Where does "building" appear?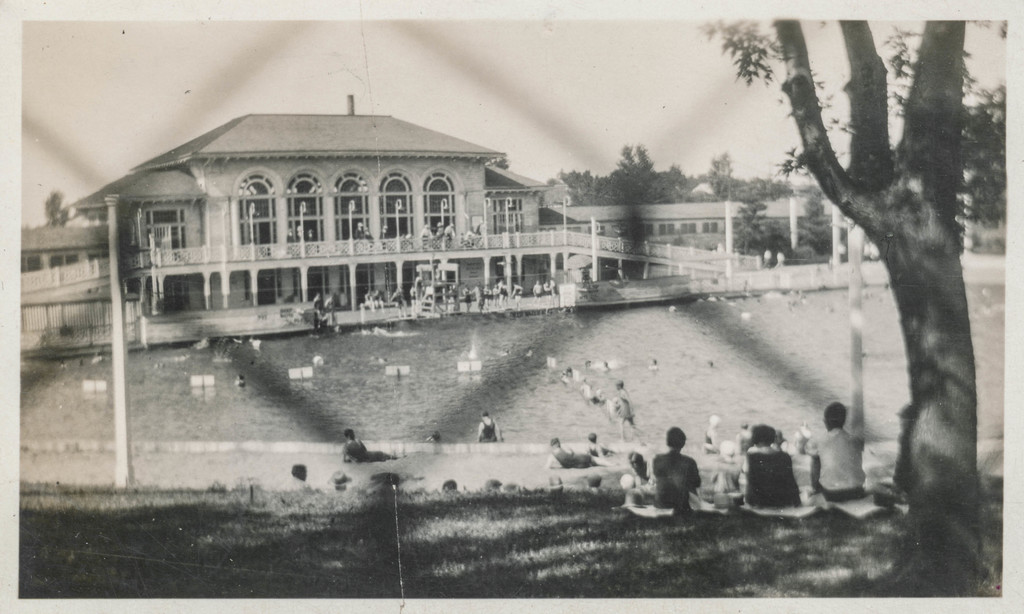
Appears at (79,114,545,311).
